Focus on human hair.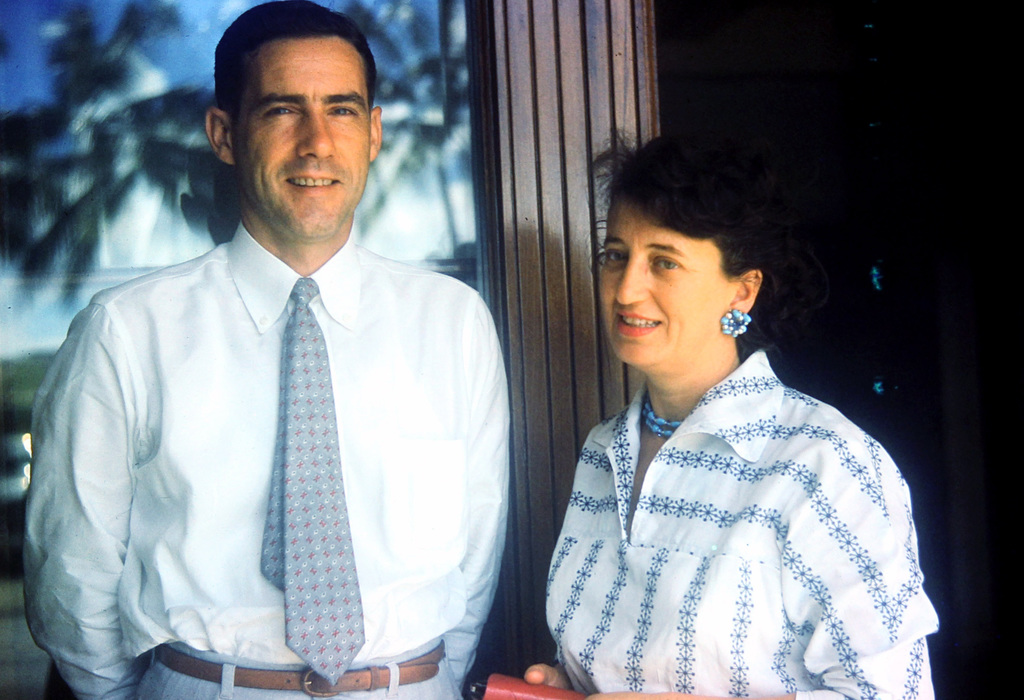
Focused at crop(588, 130, 785, 350).
